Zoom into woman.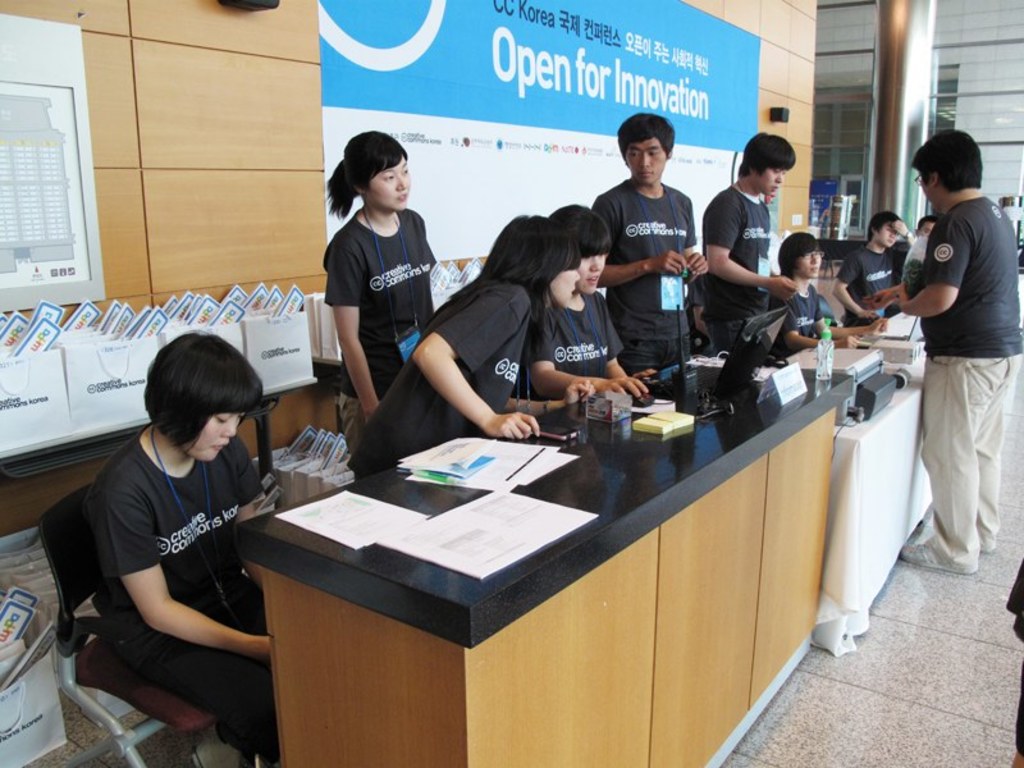
Zoom target: pyautogui.locateOnScreen(344, 221, 600, 481).
